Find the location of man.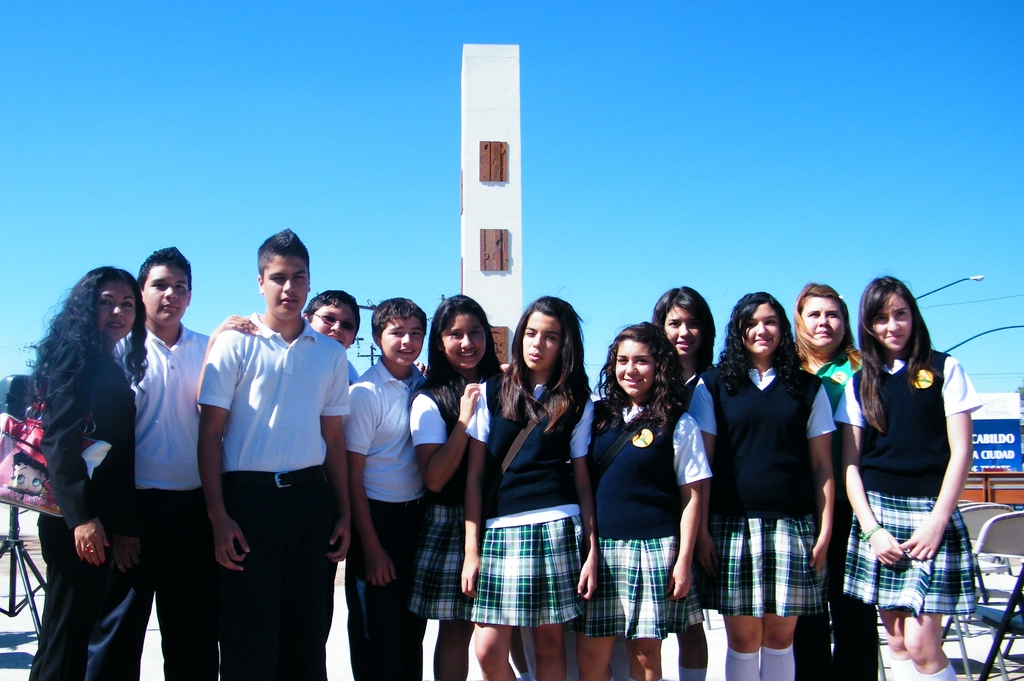
Location: locate(108, 252, 211, 680).
